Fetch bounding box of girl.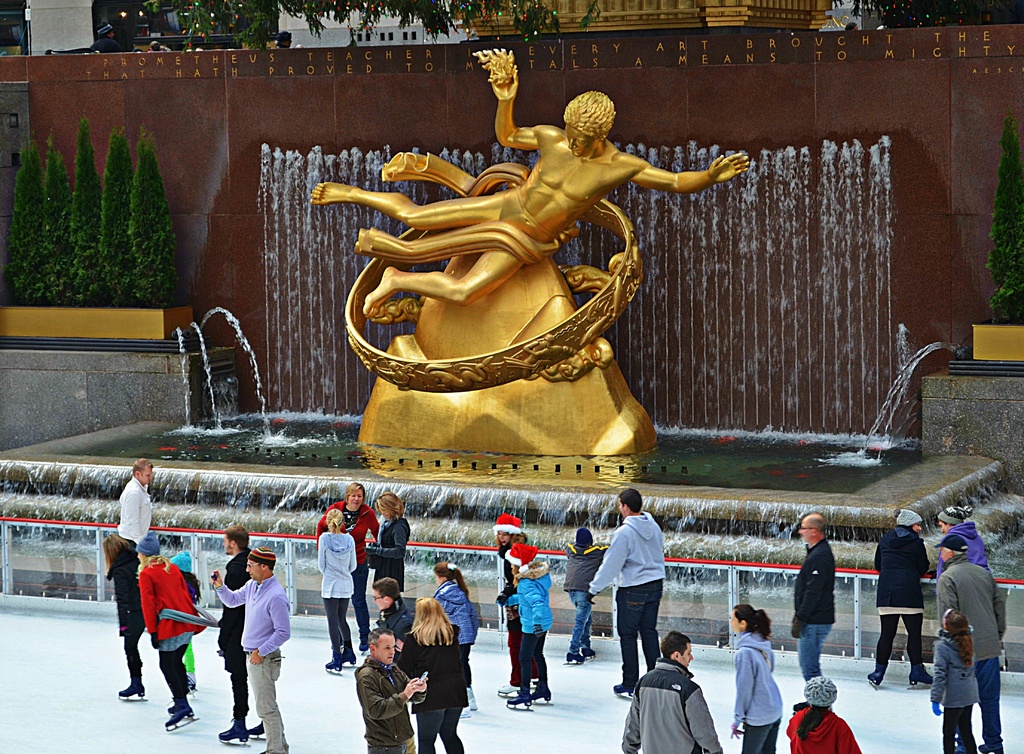
Bbox: locate(319, 508, 359, 670).
